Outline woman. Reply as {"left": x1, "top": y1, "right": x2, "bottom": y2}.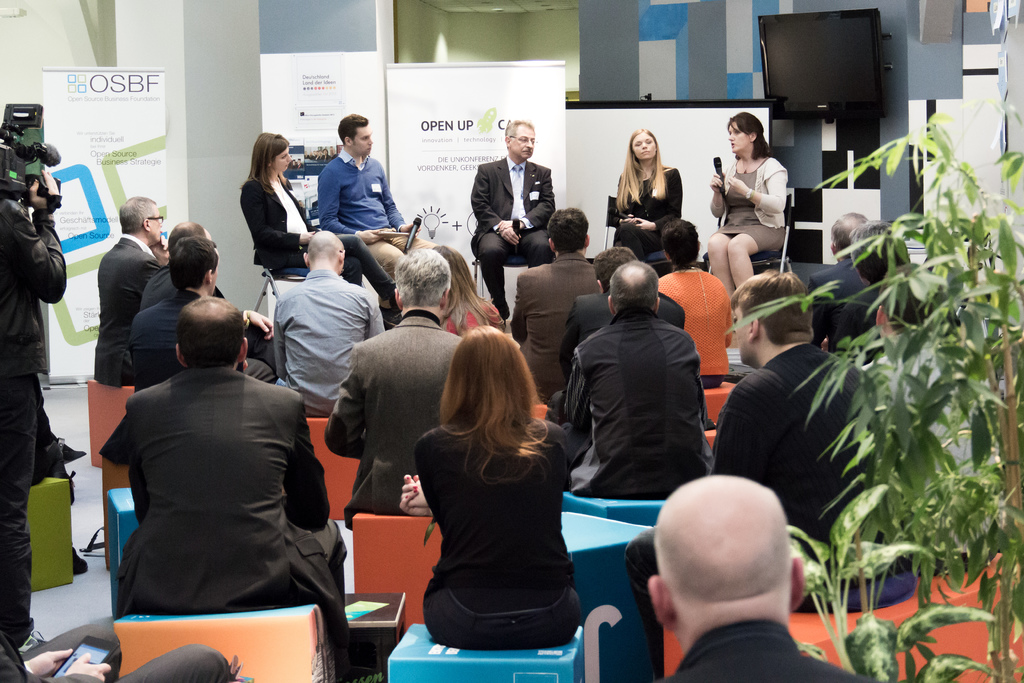
{"left": 240, "top": 129, "right": 403, "bottom": 322}.
